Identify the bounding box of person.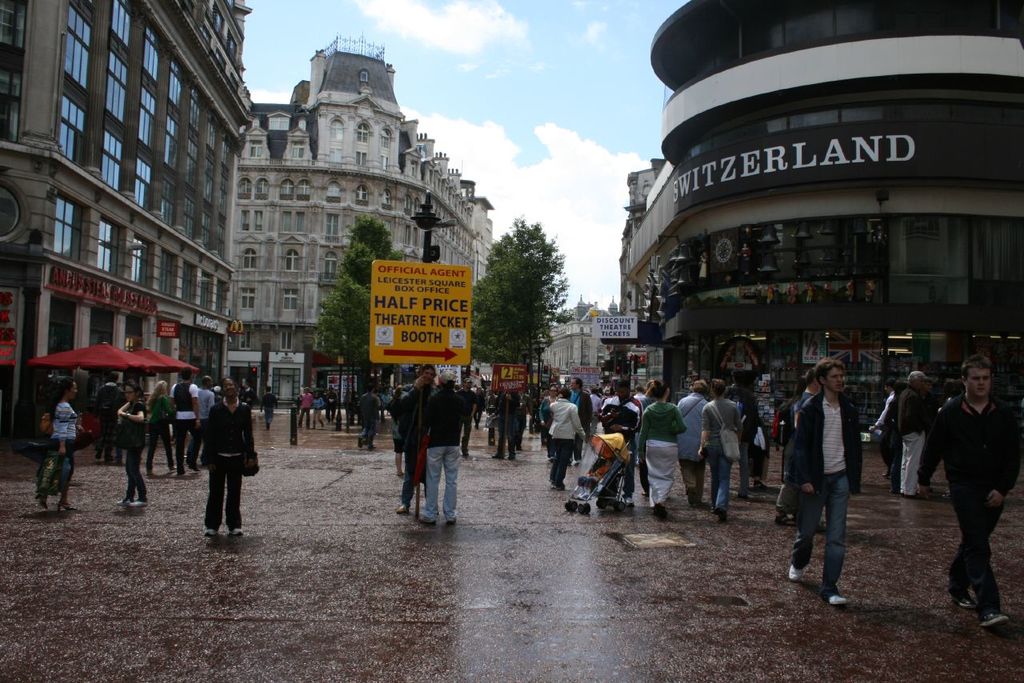
866, 378, 899, 481.
